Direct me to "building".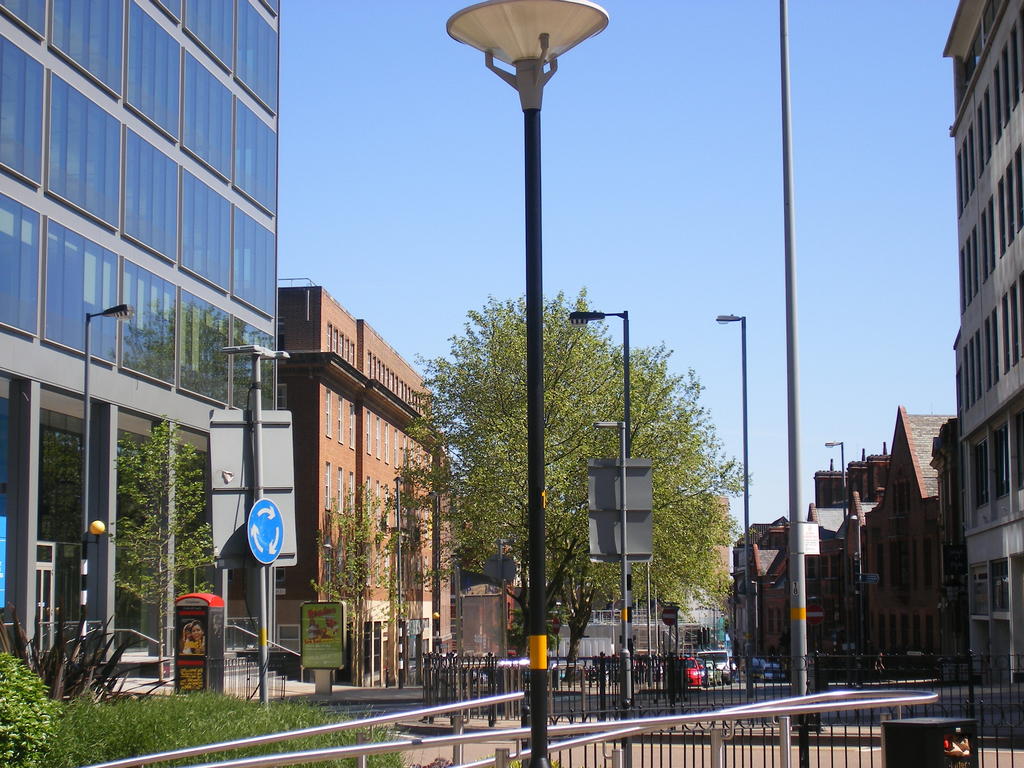
Direction: Rect(0, 0, 314, 623).
